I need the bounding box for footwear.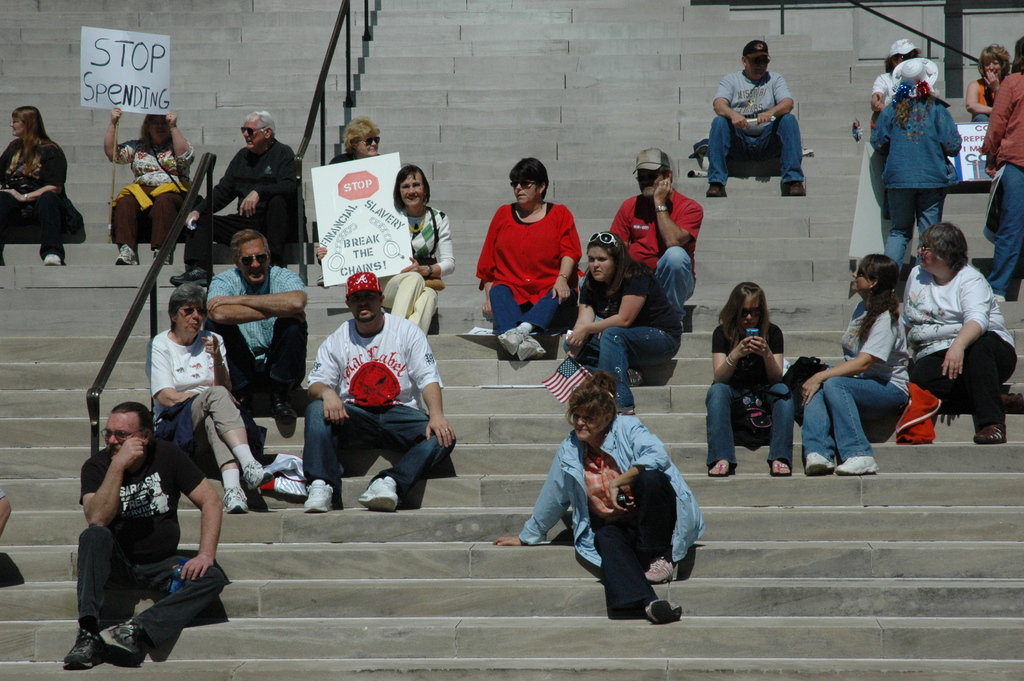
Here it is: 643, 596, 683, 624.
